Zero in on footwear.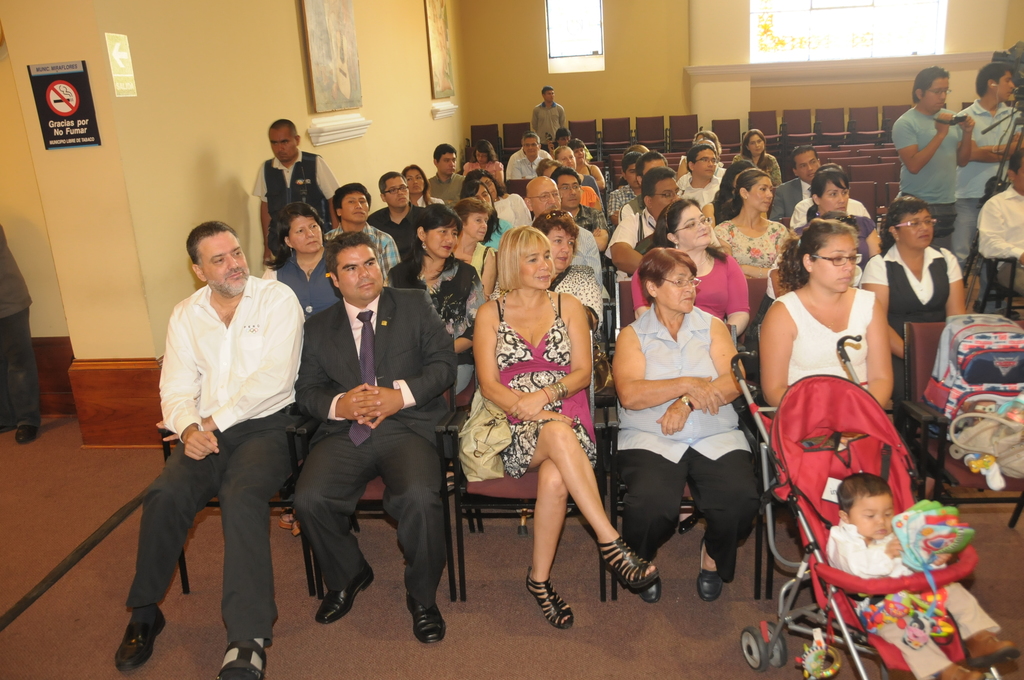
Zeroed in: [113, 608, 164, 671].
